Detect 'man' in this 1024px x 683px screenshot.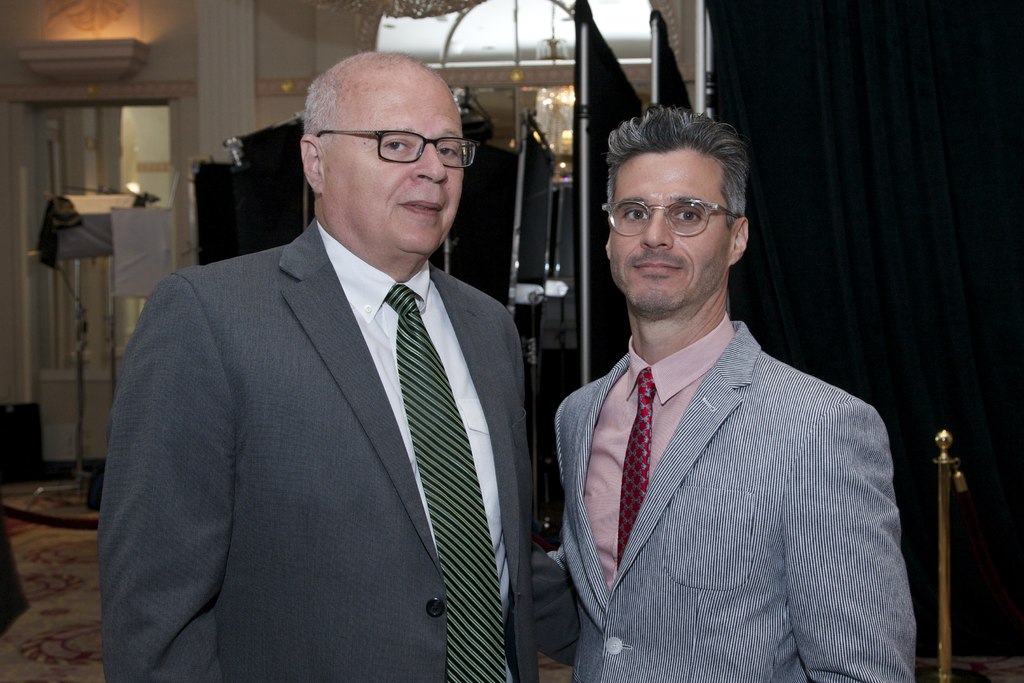
Detection: locate(91, 47, 588, 682).
